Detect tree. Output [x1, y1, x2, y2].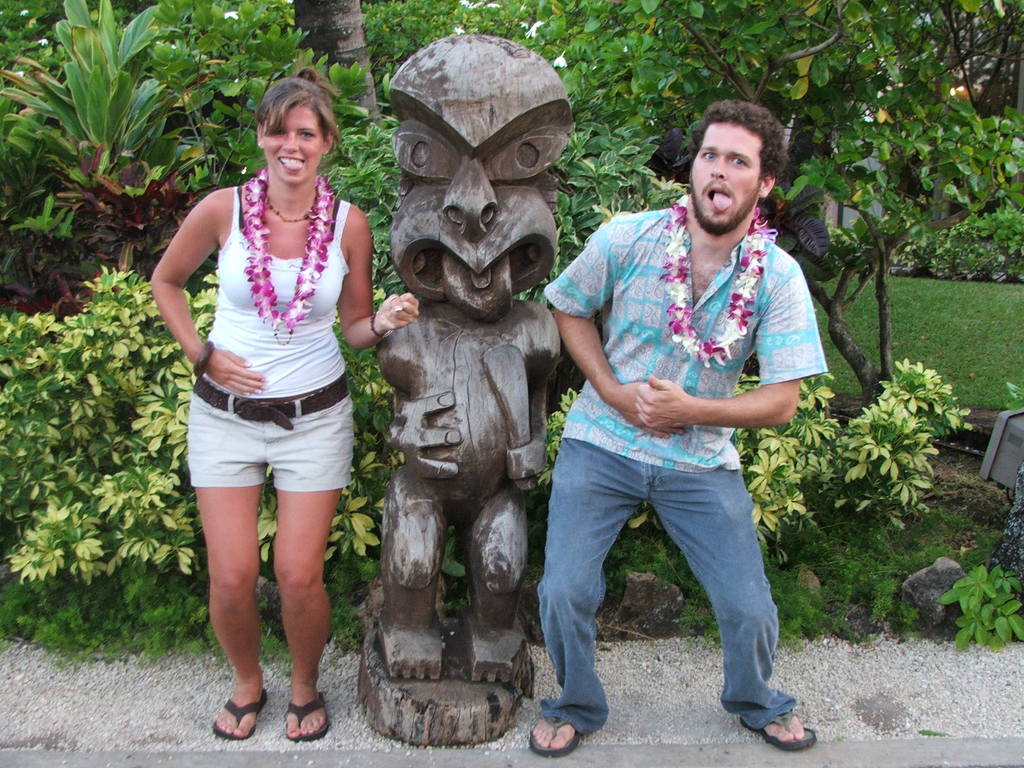
[362, 0, 568, 114].
